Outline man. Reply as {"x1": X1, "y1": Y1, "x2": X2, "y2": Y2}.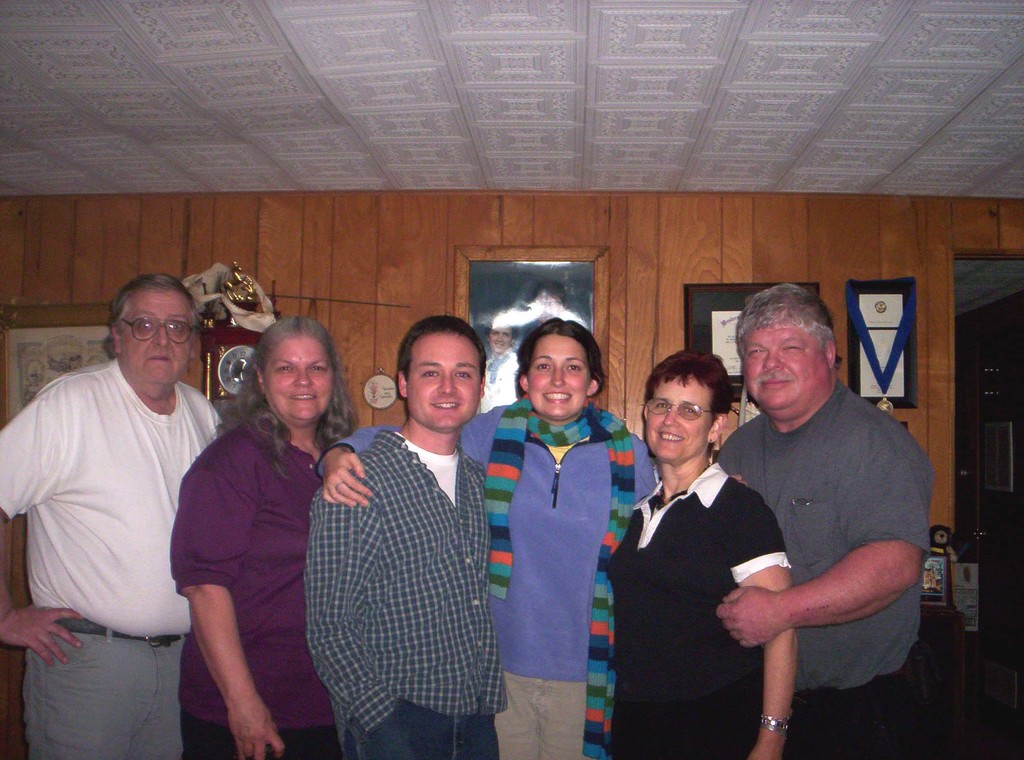
{"x1": 0, "y1": 268, "x2": 234, "y2": 759}.
